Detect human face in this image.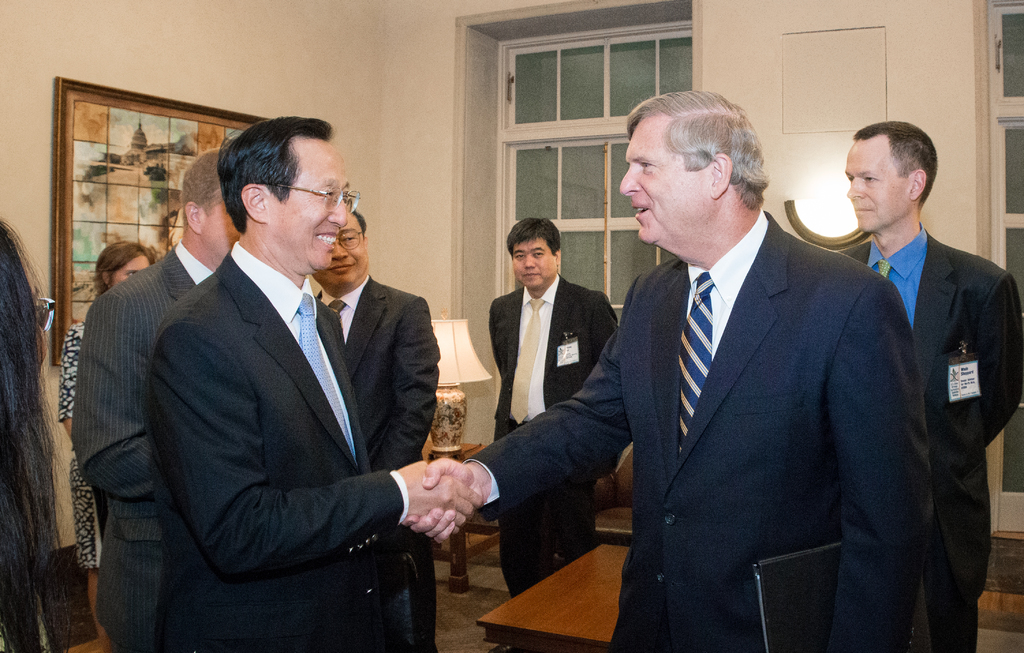
Detection: rect(623, 110, 729, 246).
